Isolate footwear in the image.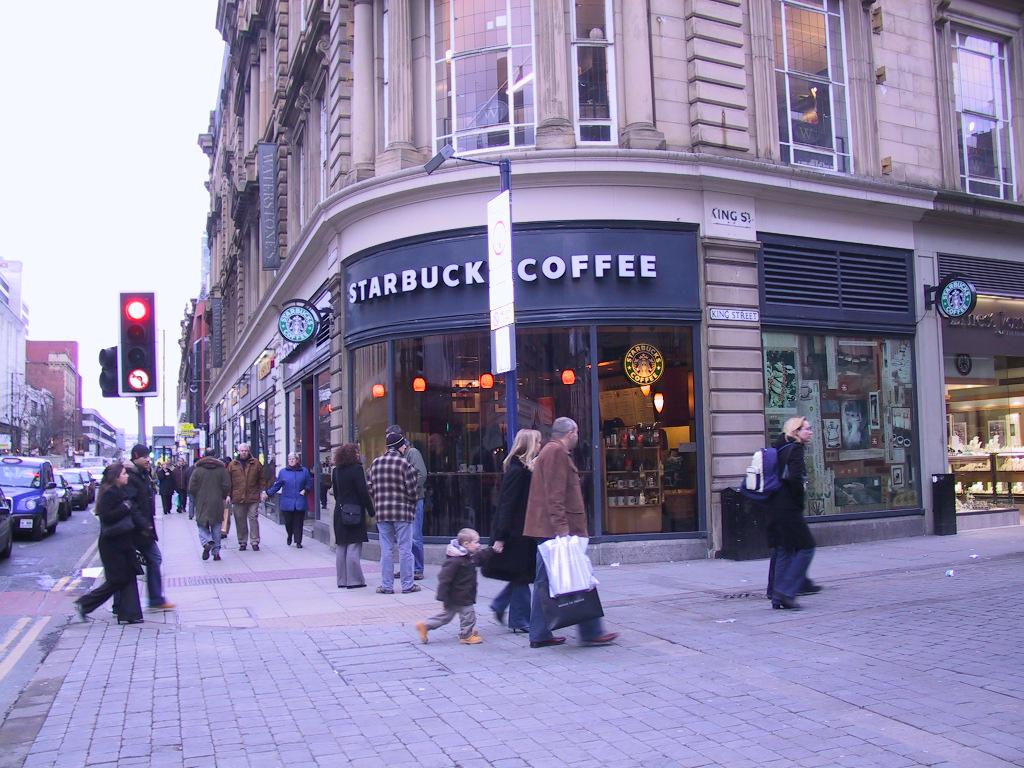
Isolated region: (x1=153, y1=594, x2=173, y2=610).
